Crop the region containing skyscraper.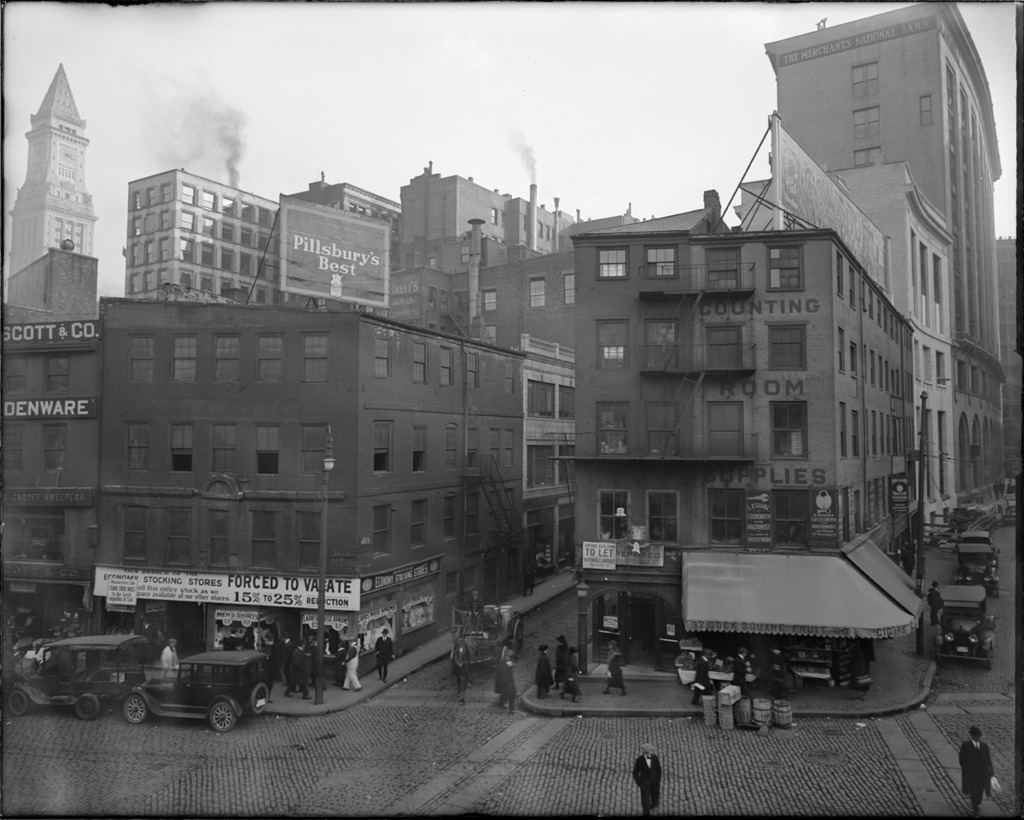
Crop region: pyautogui.locateOnScreen(0, 54, 105, 324).
